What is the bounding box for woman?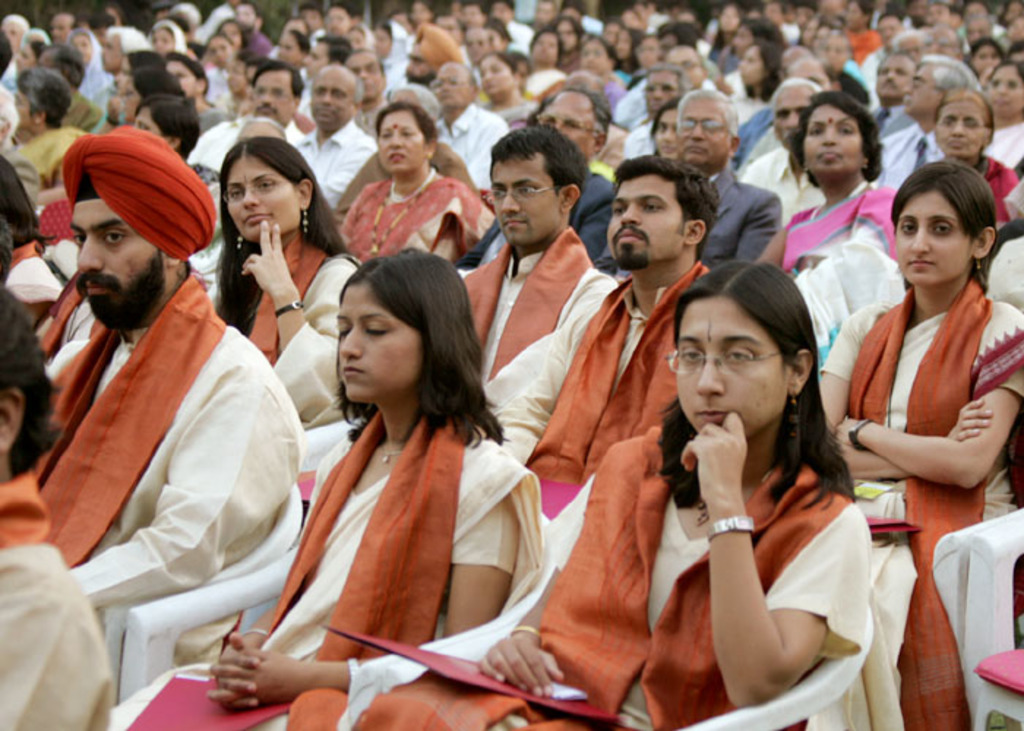
(left=983, top=58, right=1023, bottom=167).
